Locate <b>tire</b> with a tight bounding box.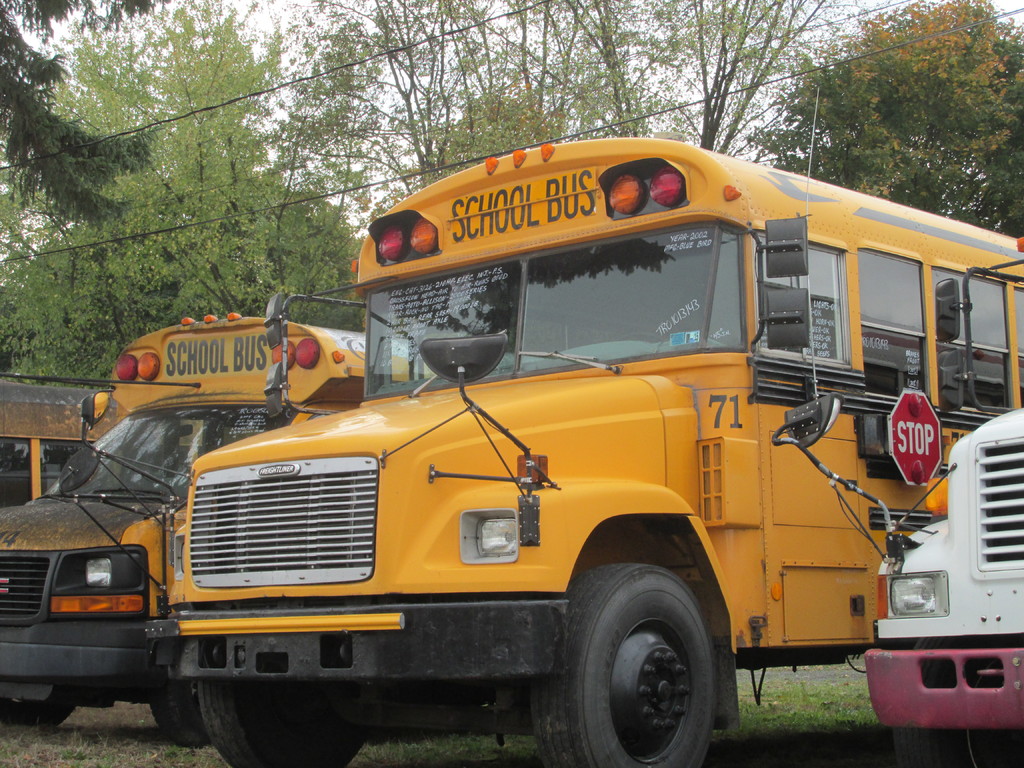
left=579, top=566, right=732, bottom=760.
